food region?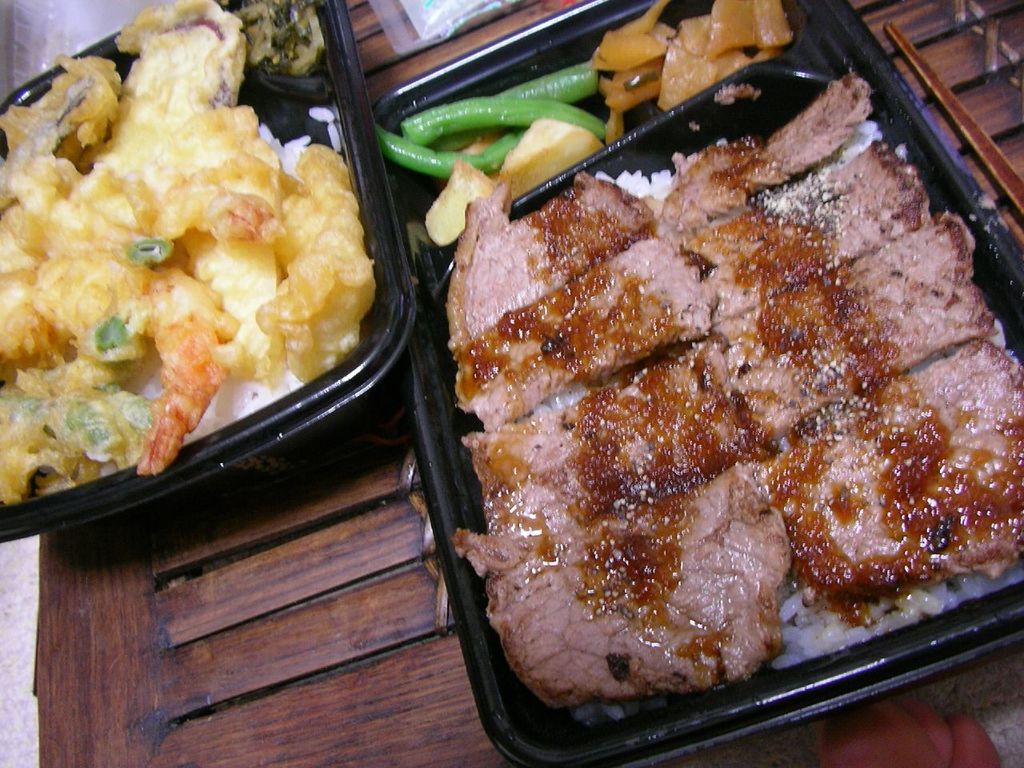
BBox(0, 0, 382, 510)
